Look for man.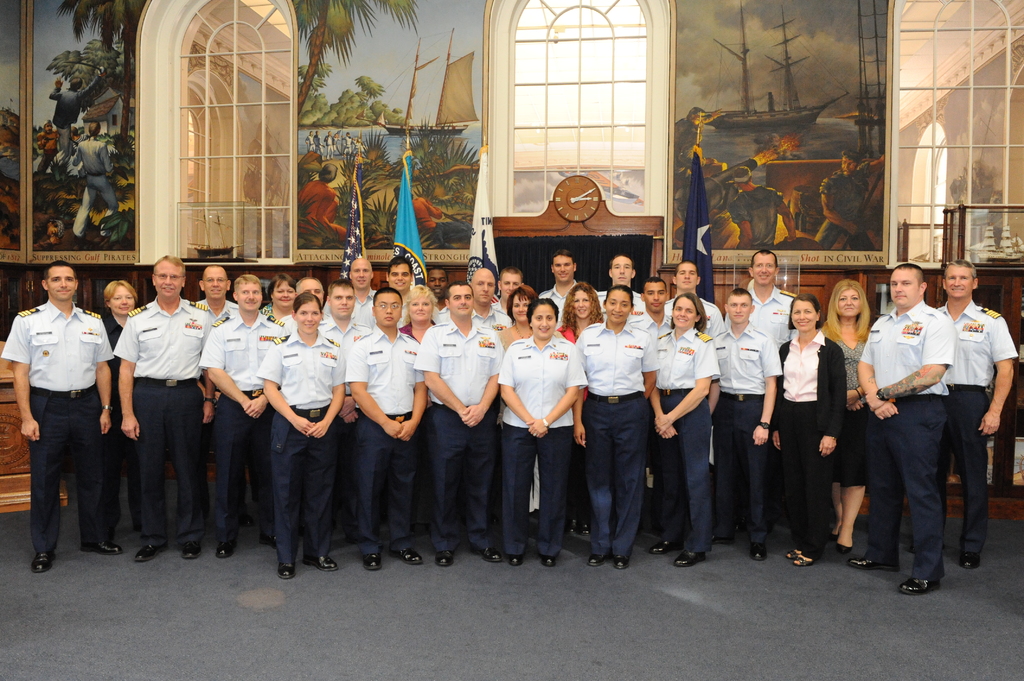
Found: select_region(595, 253, 644, 321).
